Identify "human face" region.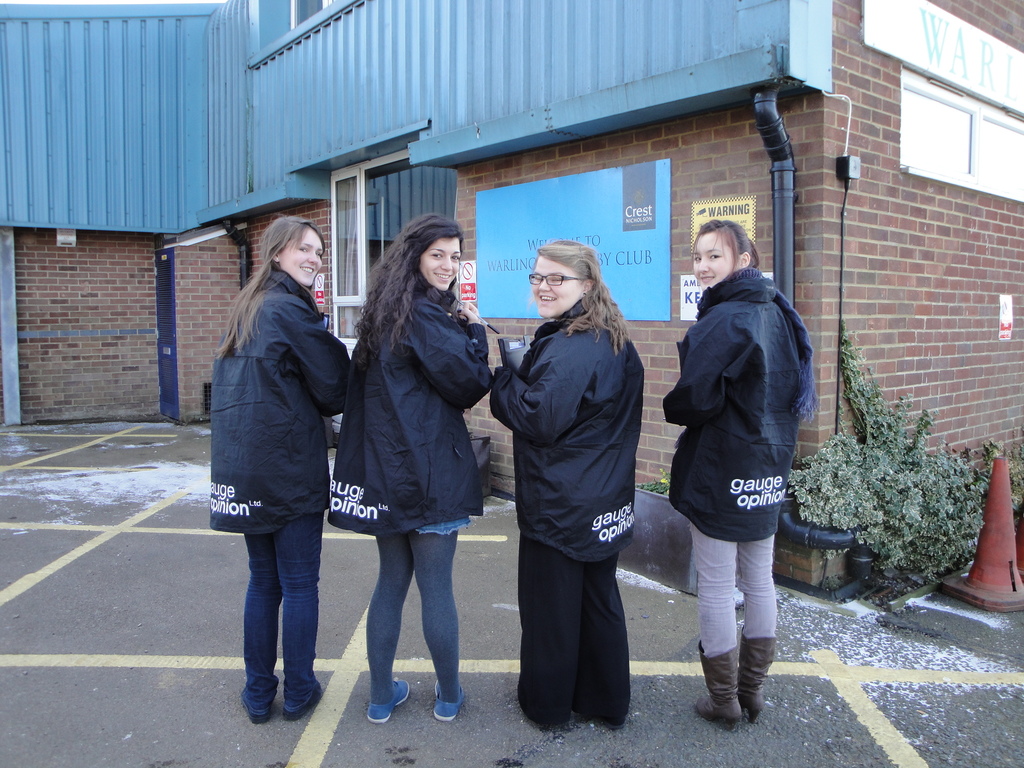
Region: x1=693 y1=234 x2=735 y2=288.
